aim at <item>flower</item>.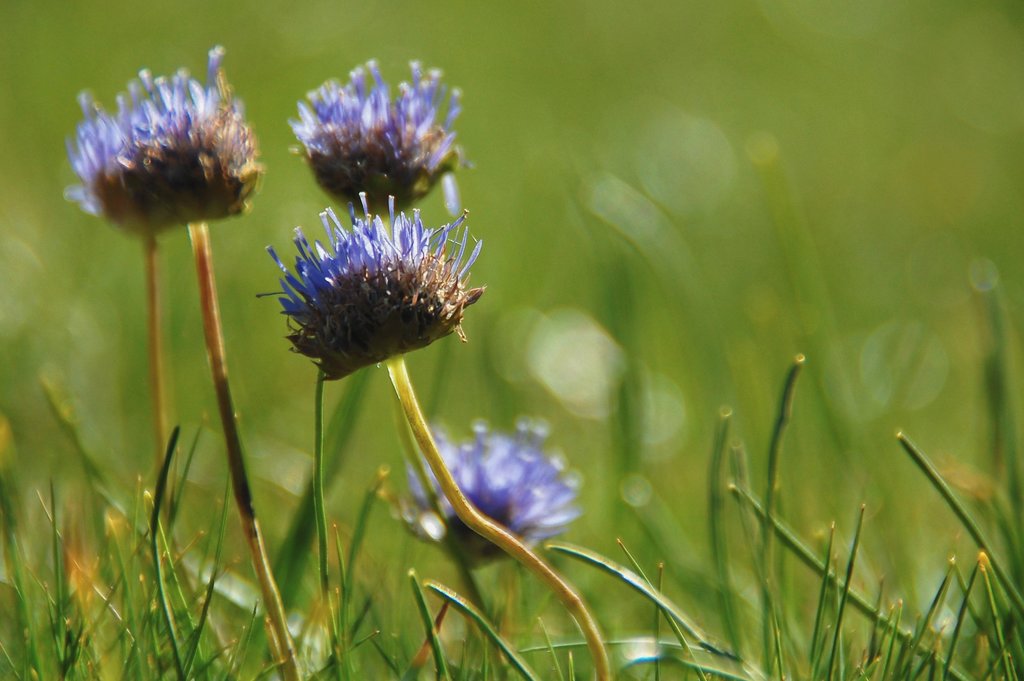
Aimed at (x1=61, y1=44, x2=268, y2=238).
